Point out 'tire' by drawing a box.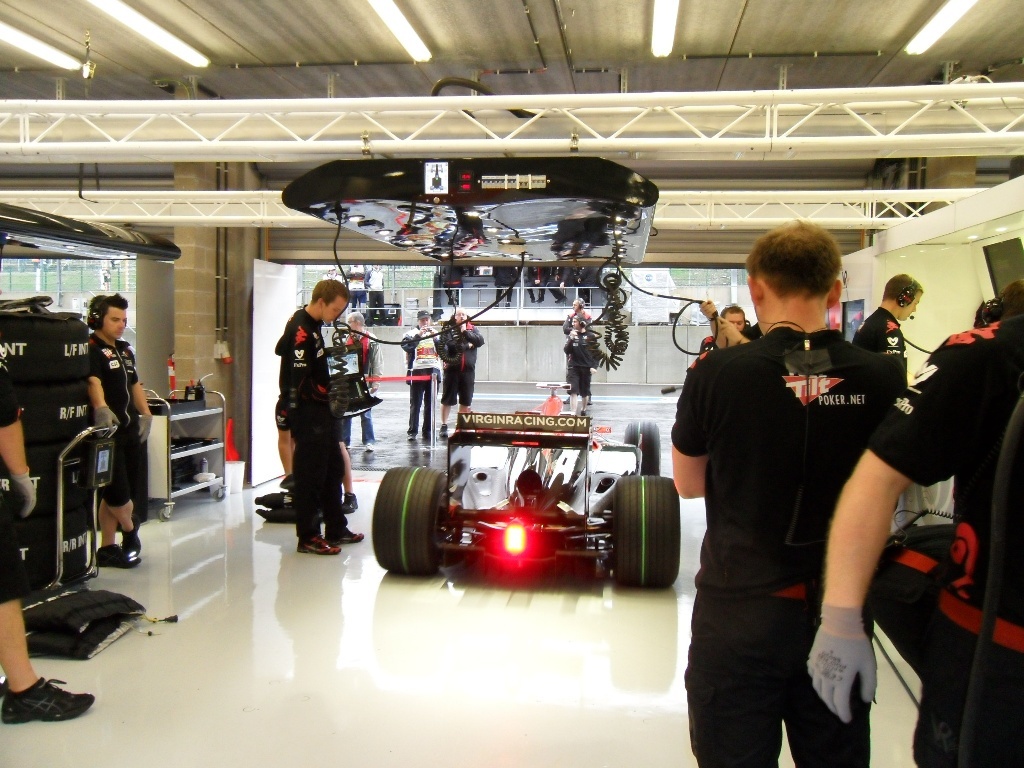
615/474/684/587.
